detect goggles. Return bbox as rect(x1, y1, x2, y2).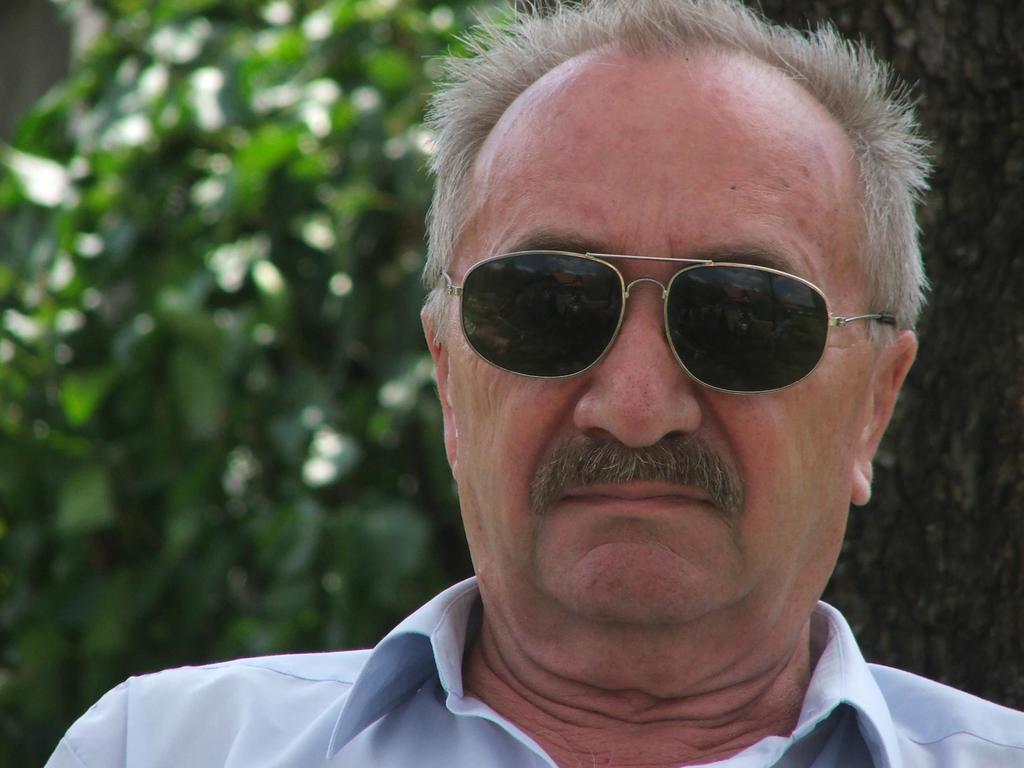
rect(444, 233, 891, 406).
